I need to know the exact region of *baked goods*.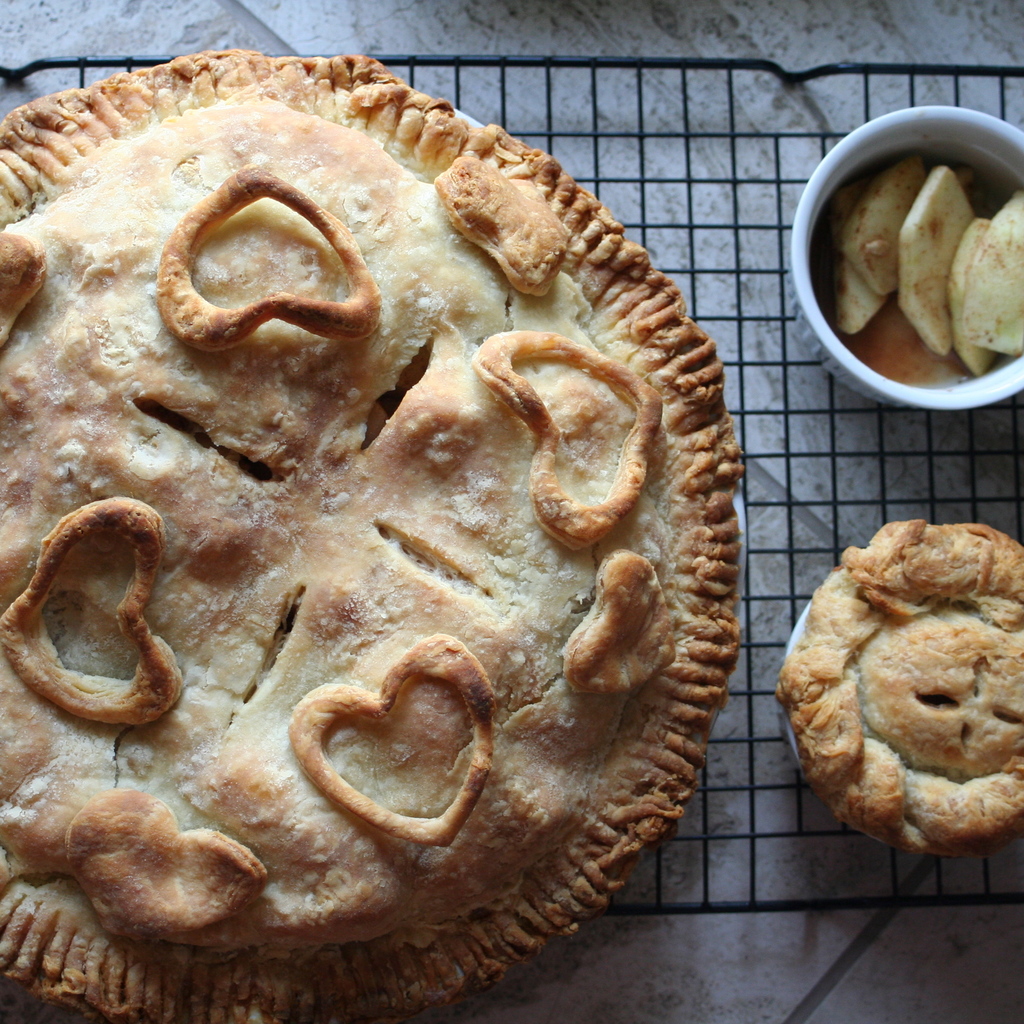
Region: 780 522 1023 860.
